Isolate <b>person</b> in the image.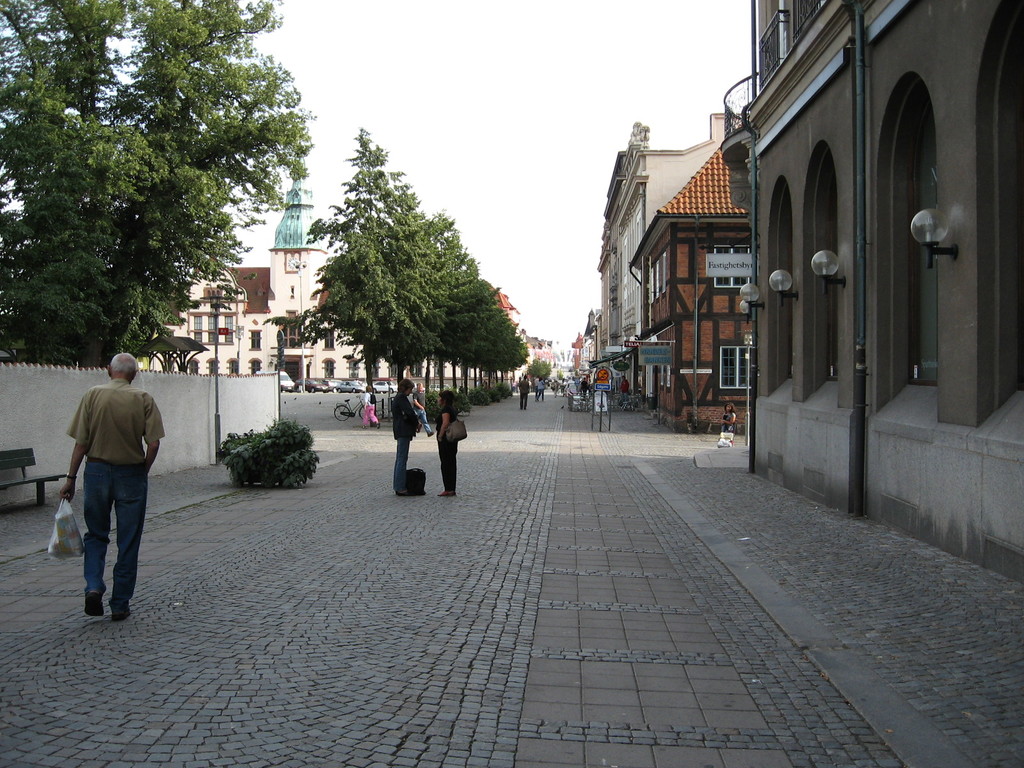
Isolated region: [x1=61, y1=356, x2=162, y2=617].
